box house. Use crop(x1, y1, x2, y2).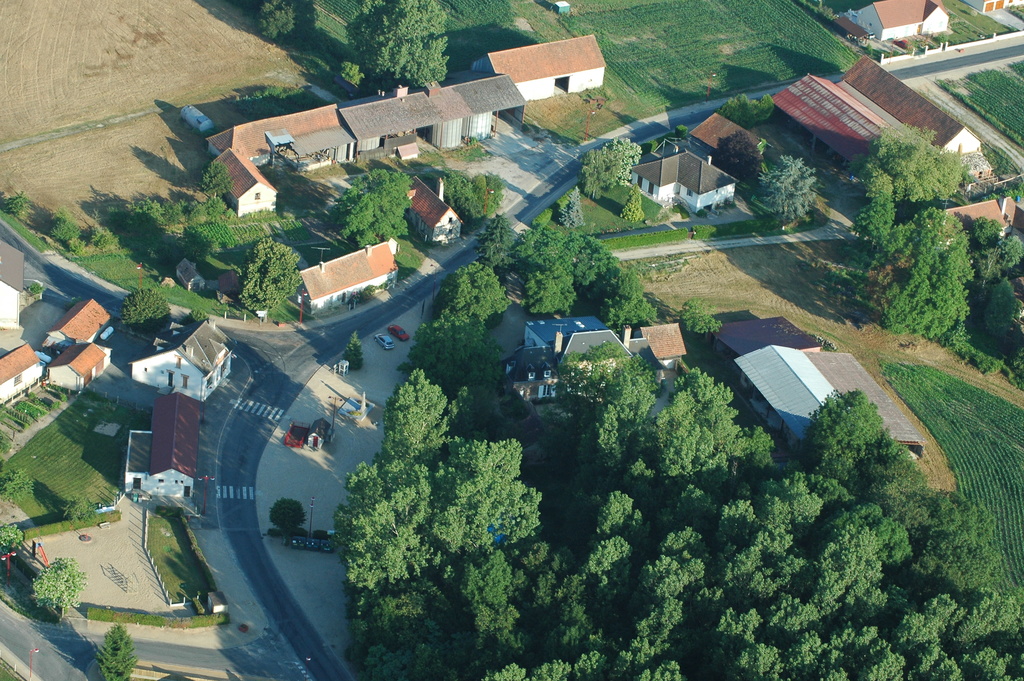
crop(630, 136, 740, 213).
